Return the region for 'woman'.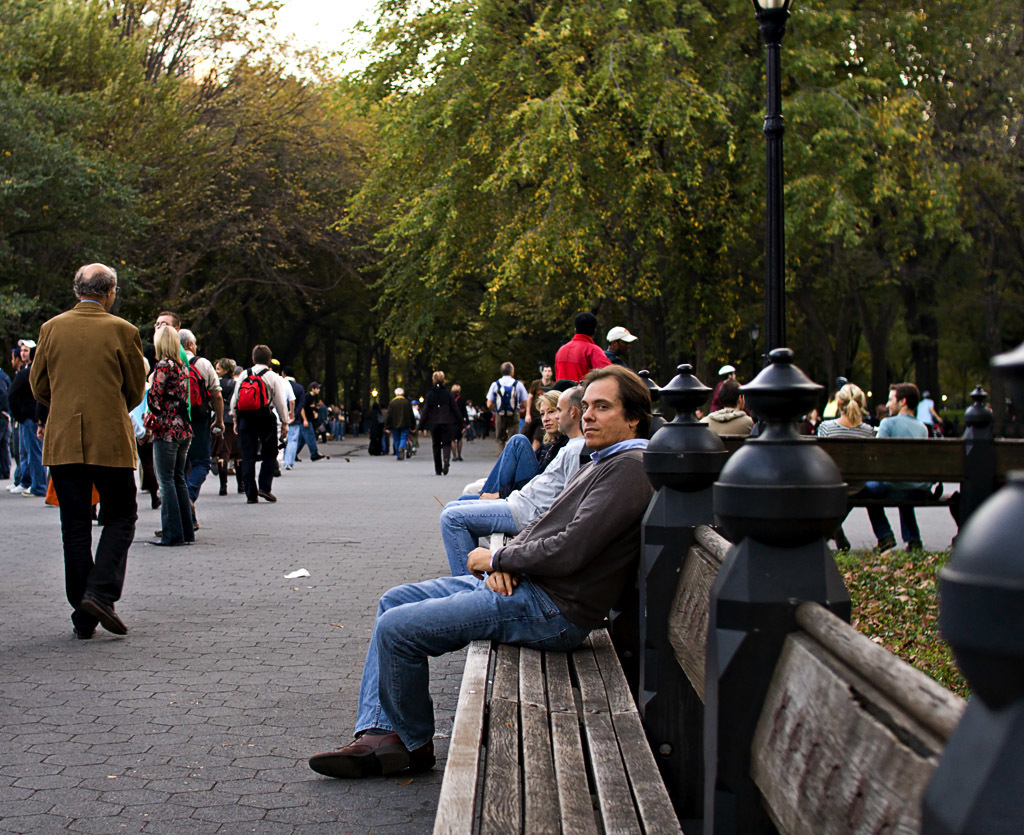
rect(457, 385, 571, 496).
